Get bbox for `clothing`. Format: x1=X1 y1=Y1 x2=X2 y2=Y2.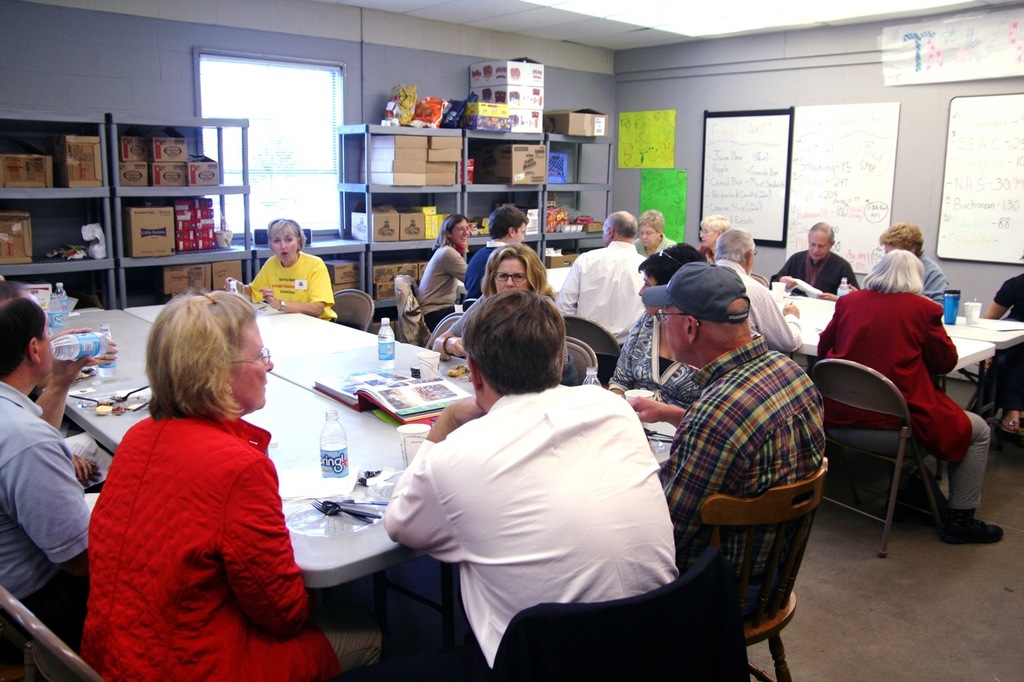
x1=602 y1=304 x2=714 y2=428.
